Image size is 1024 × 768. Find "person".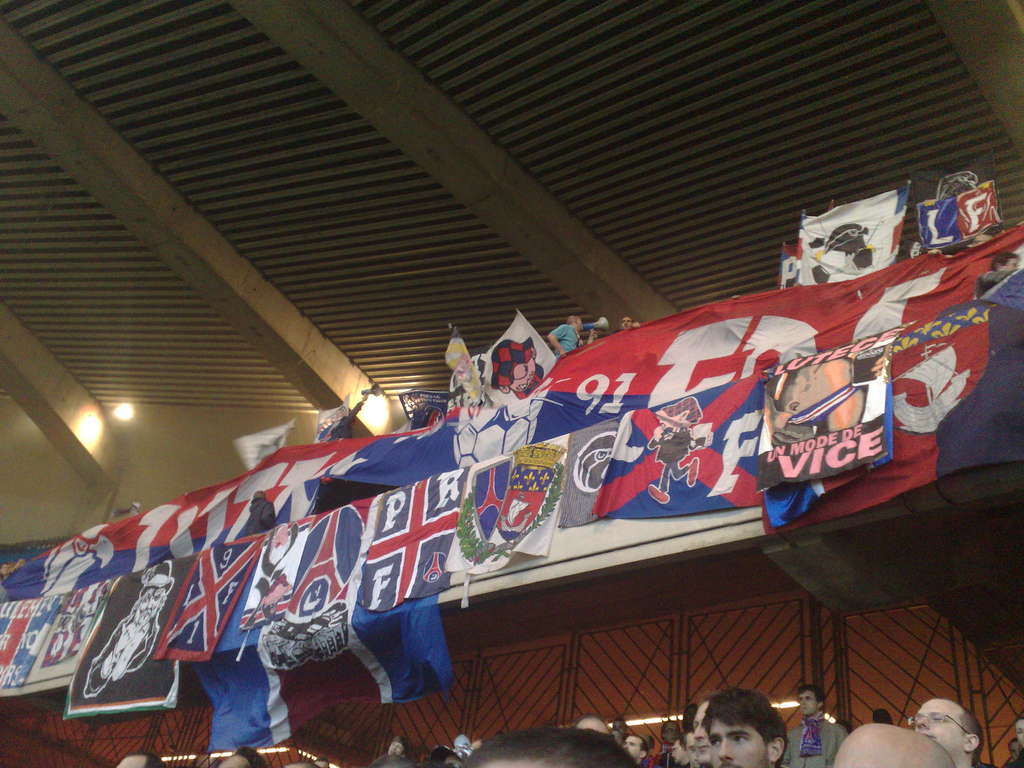
782/683/845/767.
